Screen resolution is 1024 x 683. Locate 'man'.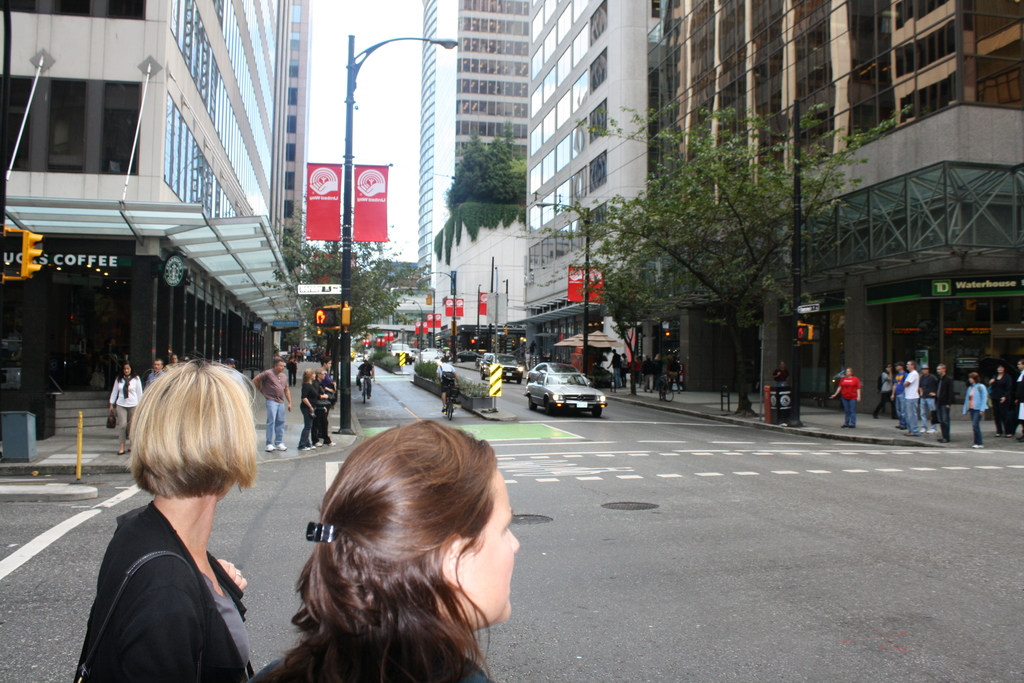
locate(930, 362, 955, 441).
